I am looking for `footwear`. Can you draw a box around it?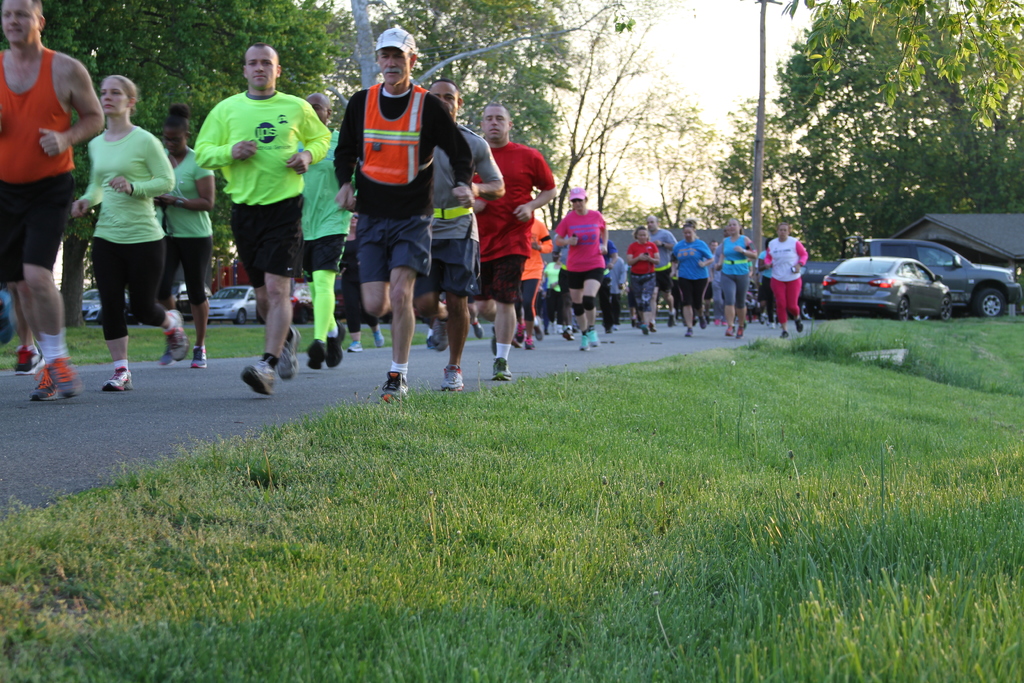
Sure, the bounding box is crop(583, 331, 600, 355).
